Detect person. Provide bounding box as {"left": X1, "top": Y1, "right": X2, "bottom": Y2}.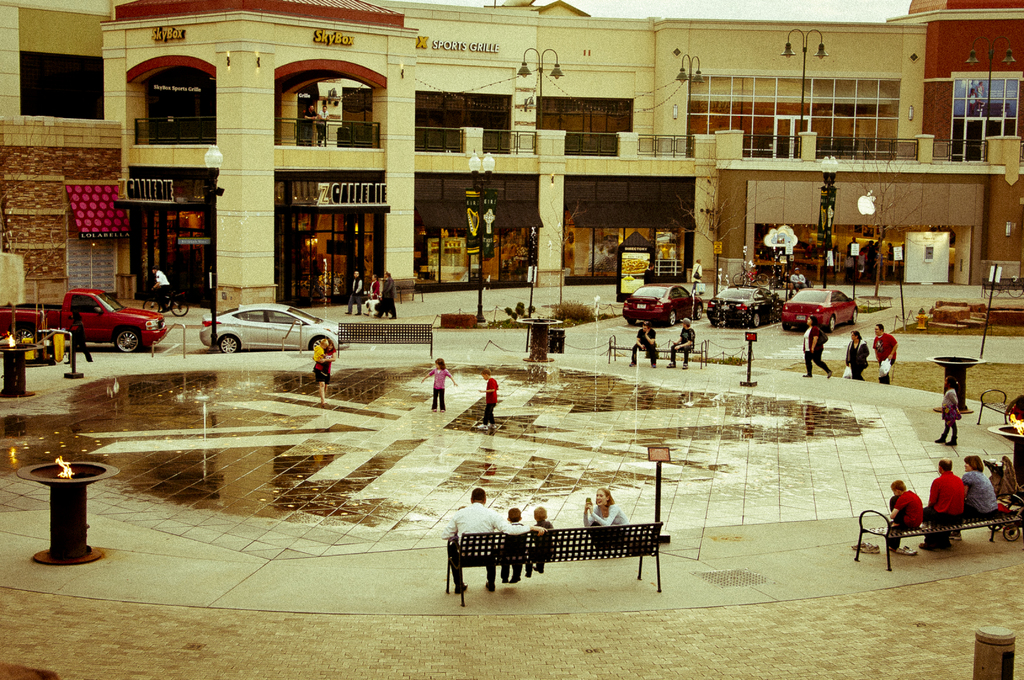
{"left": 690, "top": 257, "right": 701, "bottom": 296}.
